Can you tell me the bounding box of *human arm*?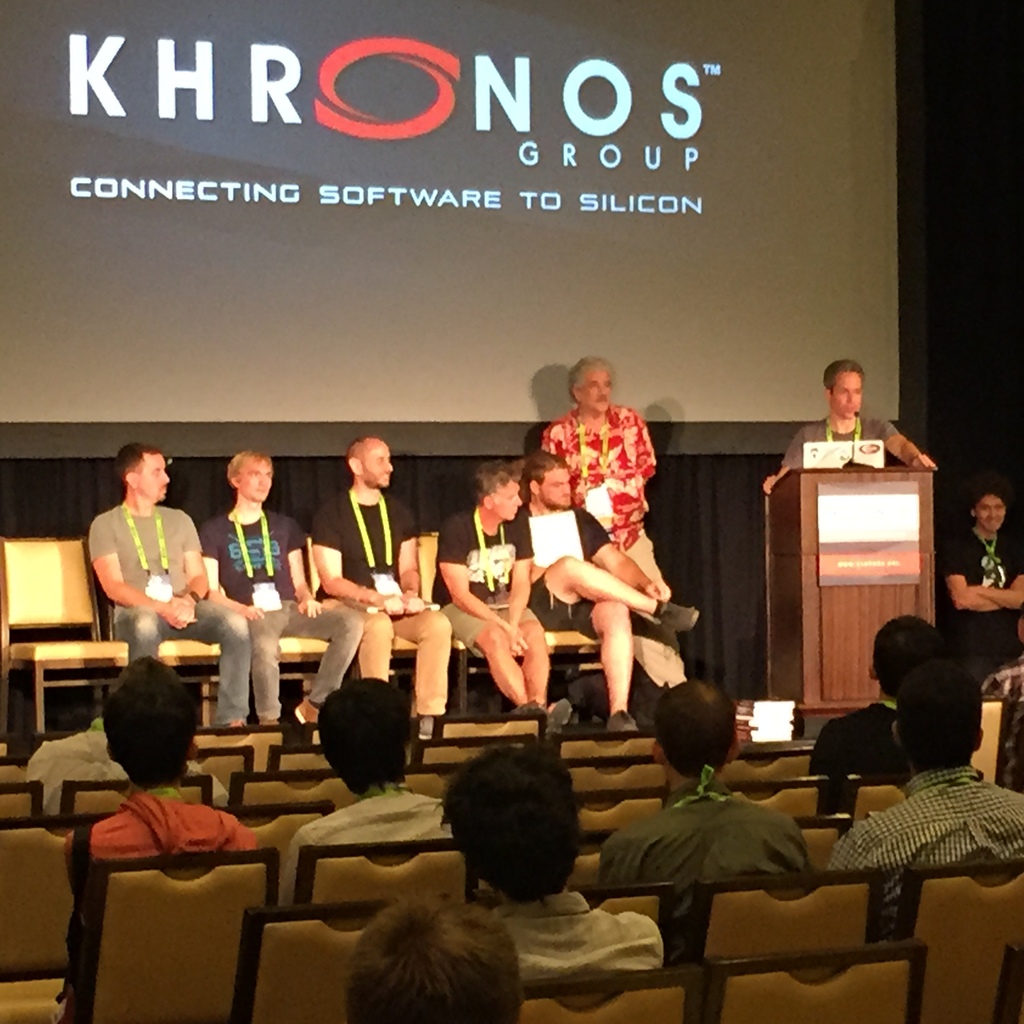
bbox=[760, 417, 806, 496].
